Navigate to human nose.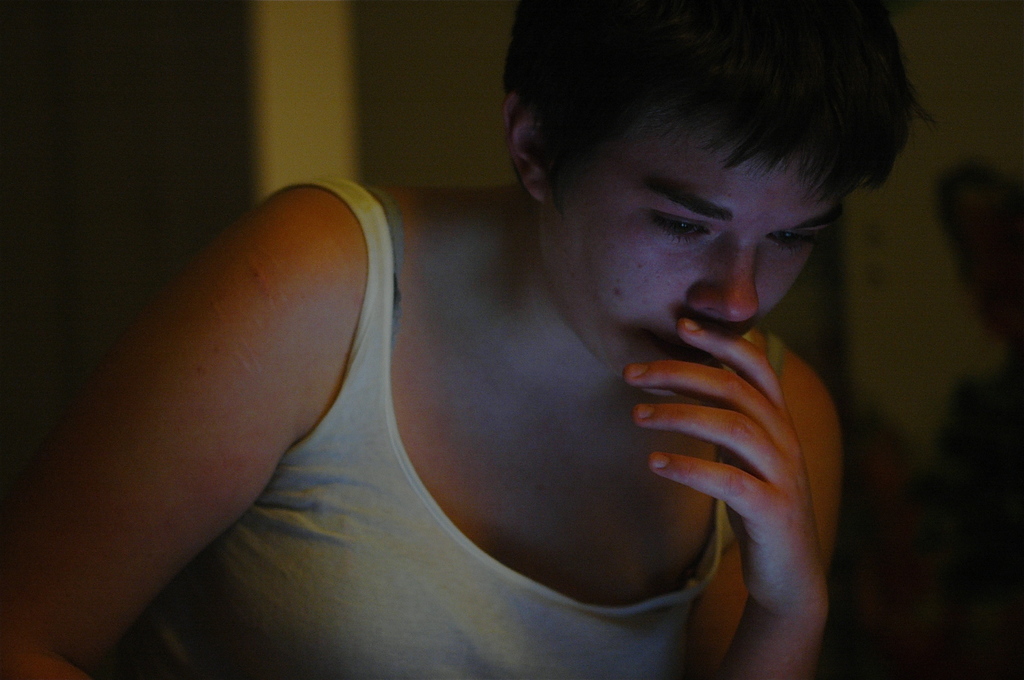
Navigation target: {"x1": 685, "y1": 233, "x2": 766, "y2": 325}.
